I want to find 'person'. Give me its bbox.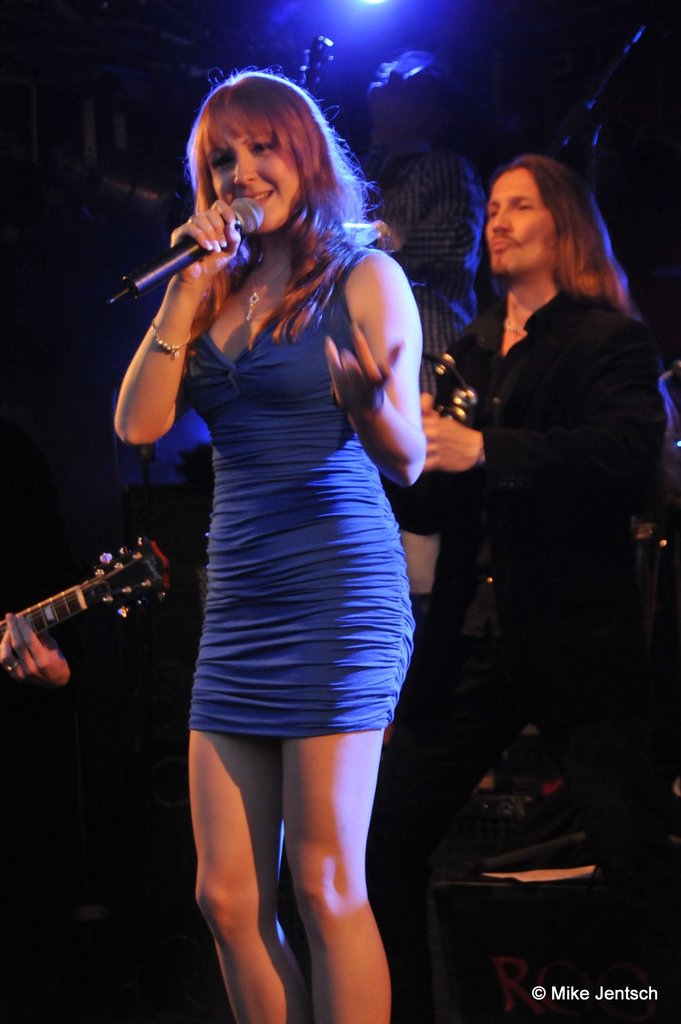
x1=356 y1=49 x2=490 y2=350.
